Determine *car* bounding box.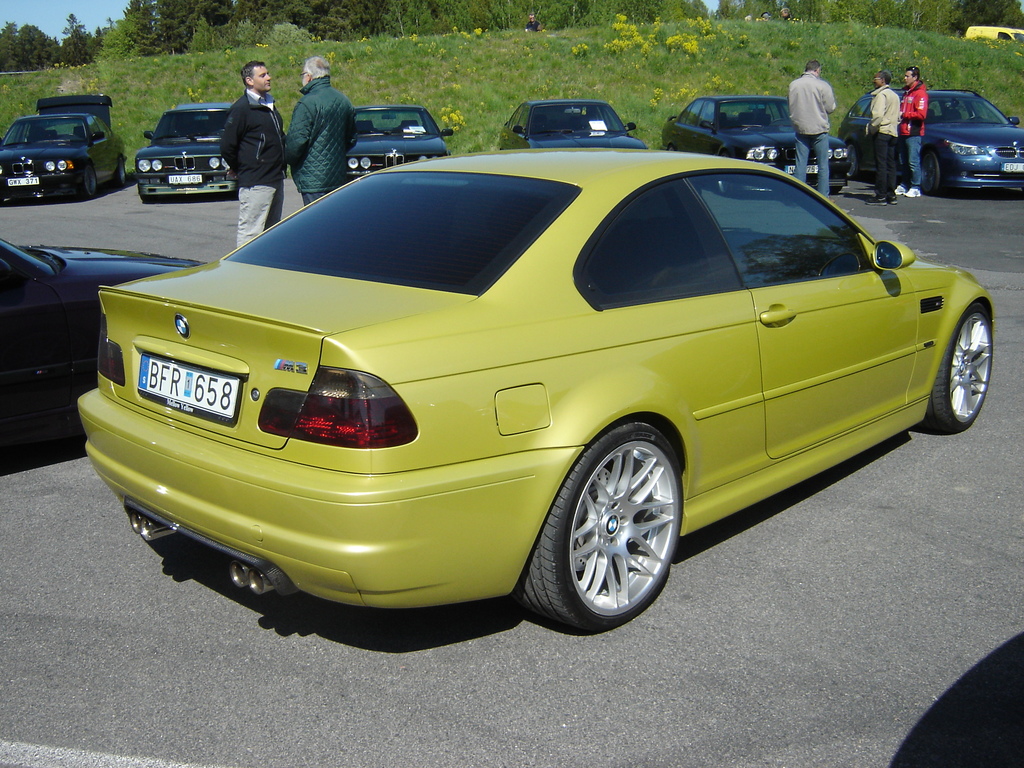
Determined: 345/106/455/179.
